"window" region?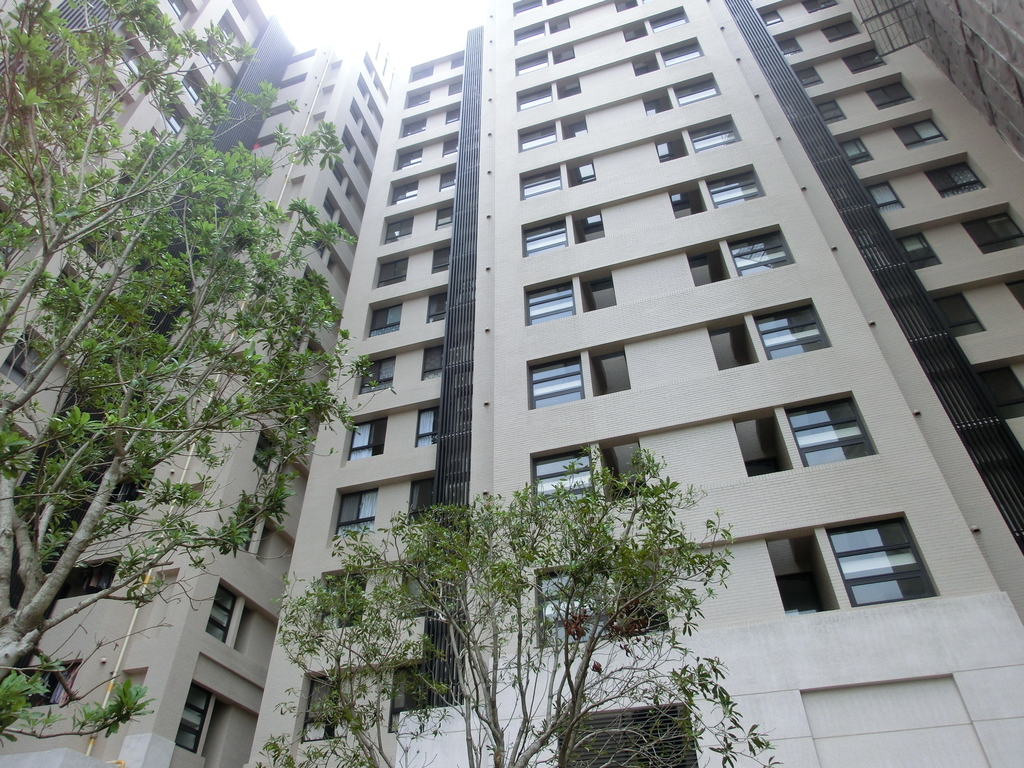
BBox(408, 95, 429, 108)
